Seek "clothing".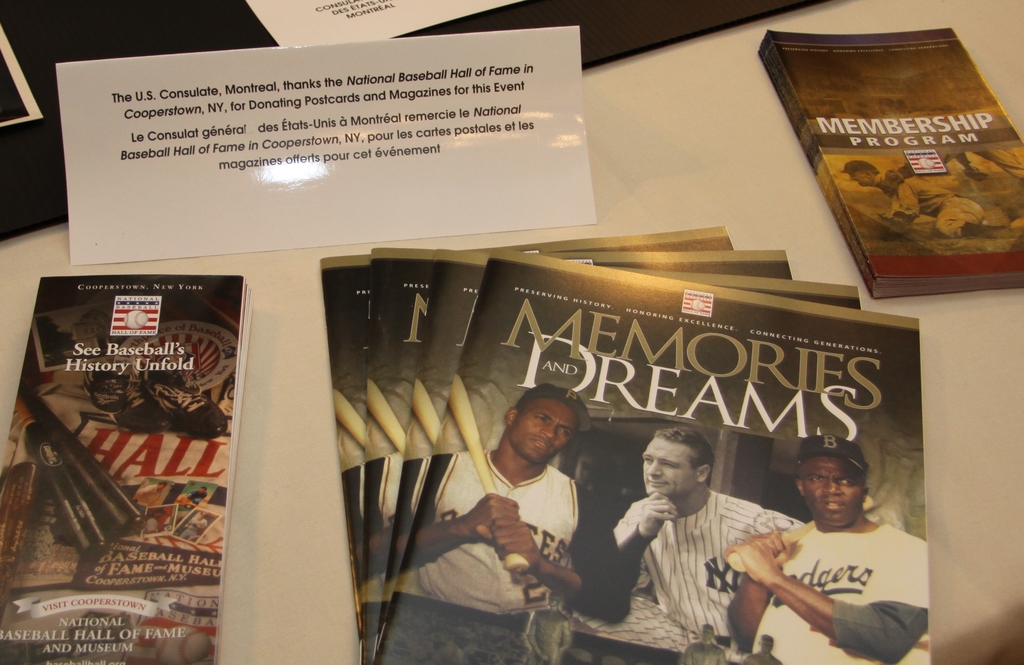
pyautogui.locateOnScreen(886, 171, 986, 234).
